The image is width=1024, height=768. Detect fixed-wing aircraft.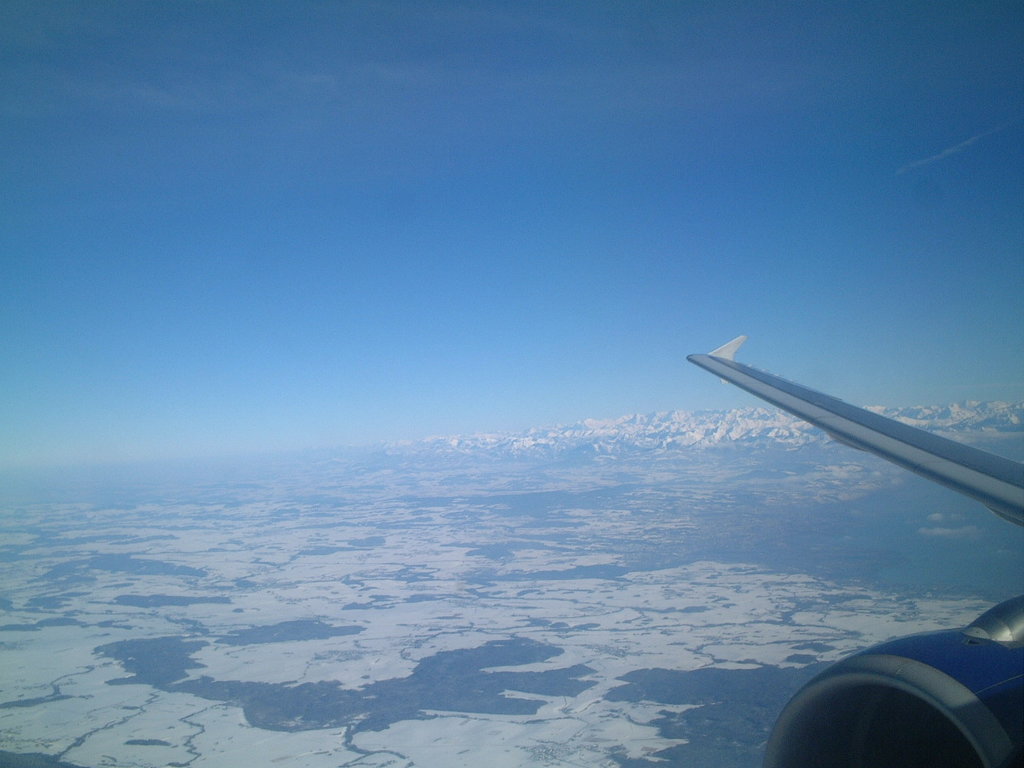
Detection: locate(682, 330, 1023, 767).
